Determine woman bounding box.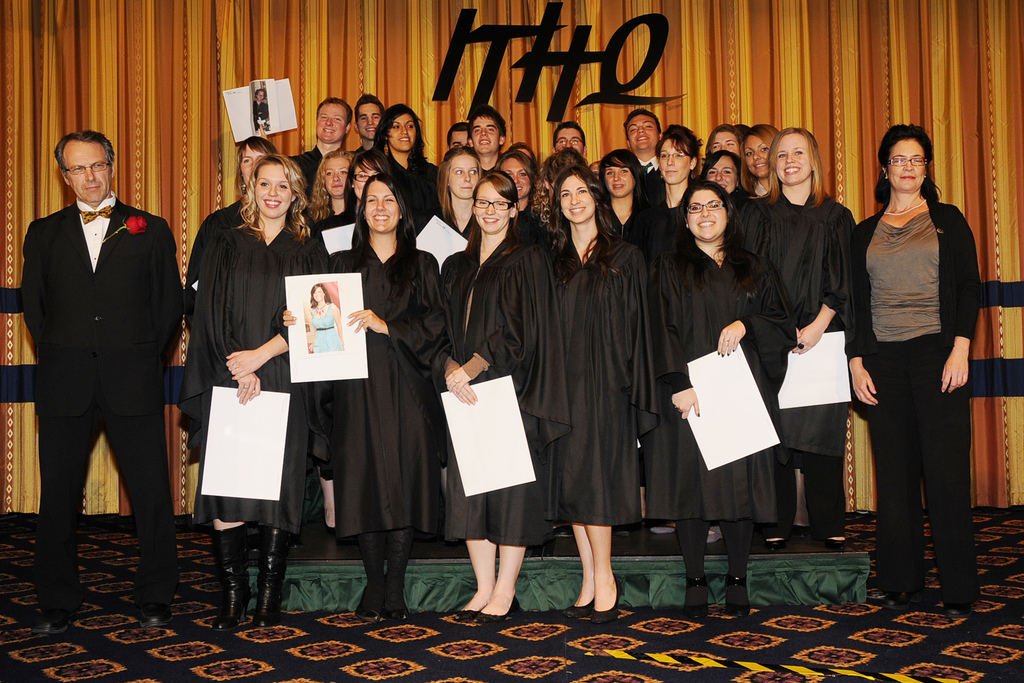
Determined: bbox=[847, 122, 975, 610].
